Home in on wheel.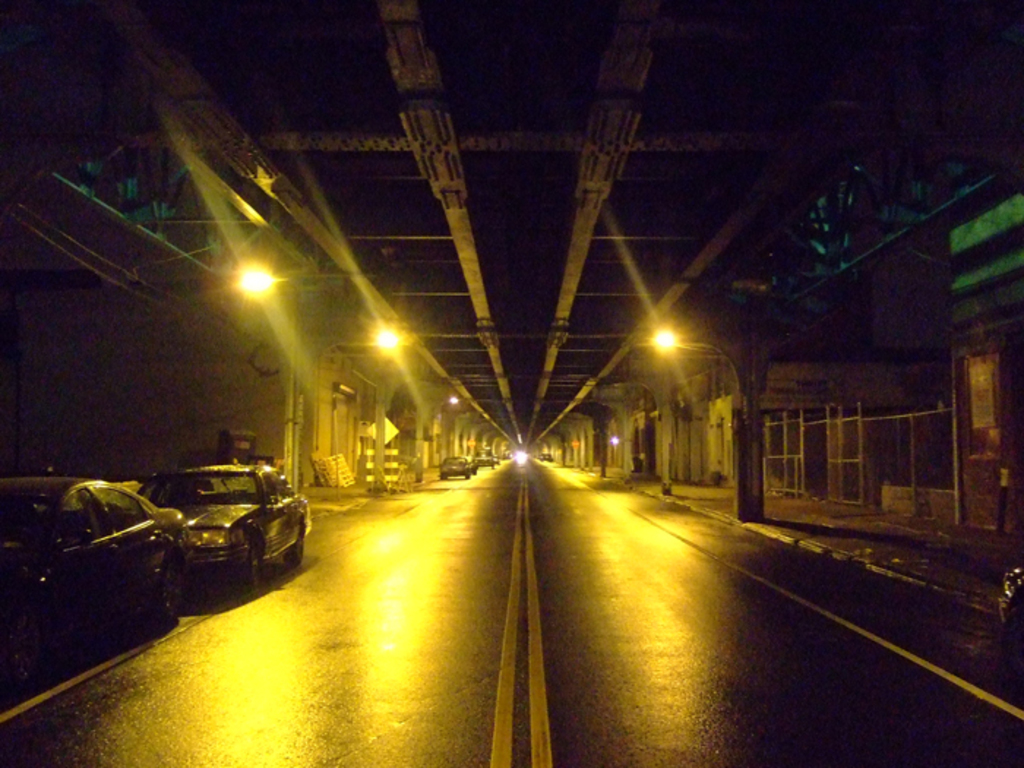
Homed in at left=284, top=521, right=310, bottom=572.
